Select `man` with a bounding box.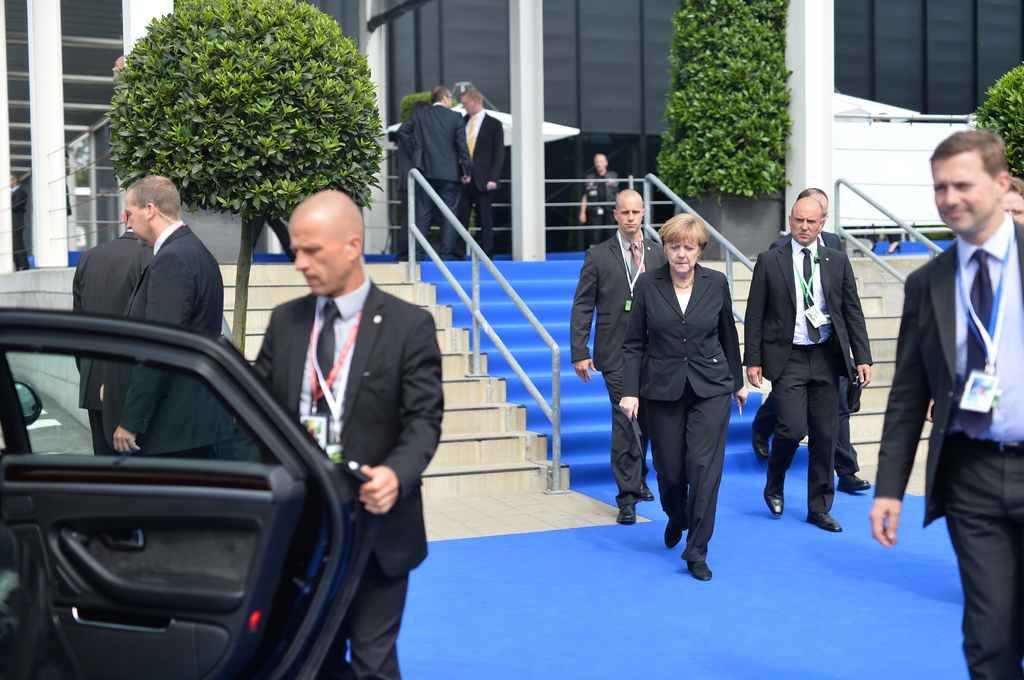
<region>746, 184, 877, 497</region>.
